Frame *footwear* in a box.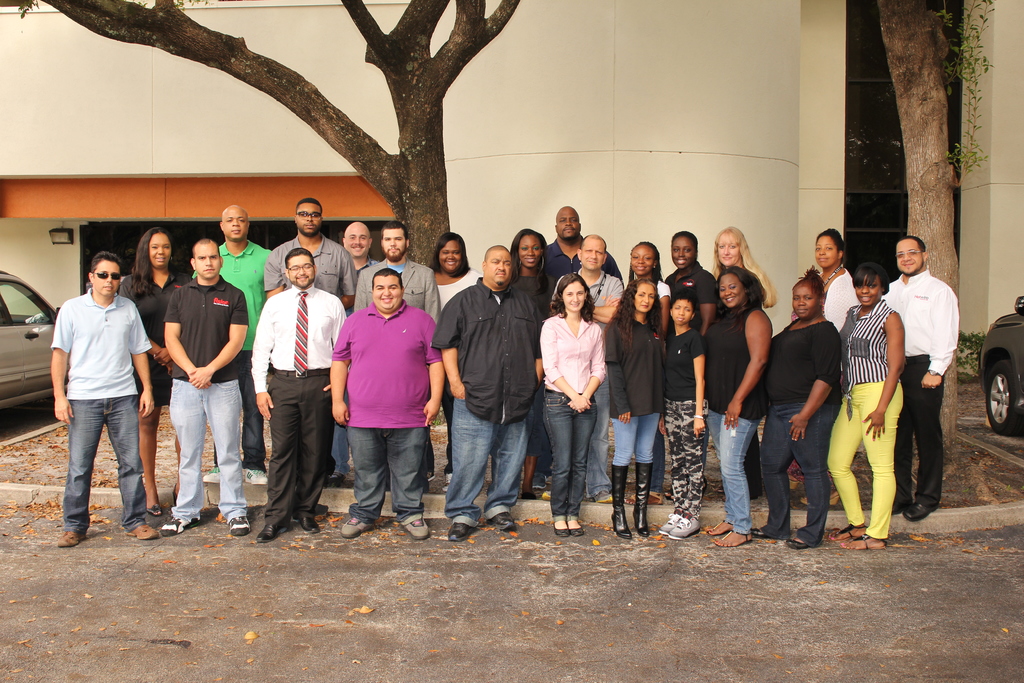
404, 519, 428, 539.
